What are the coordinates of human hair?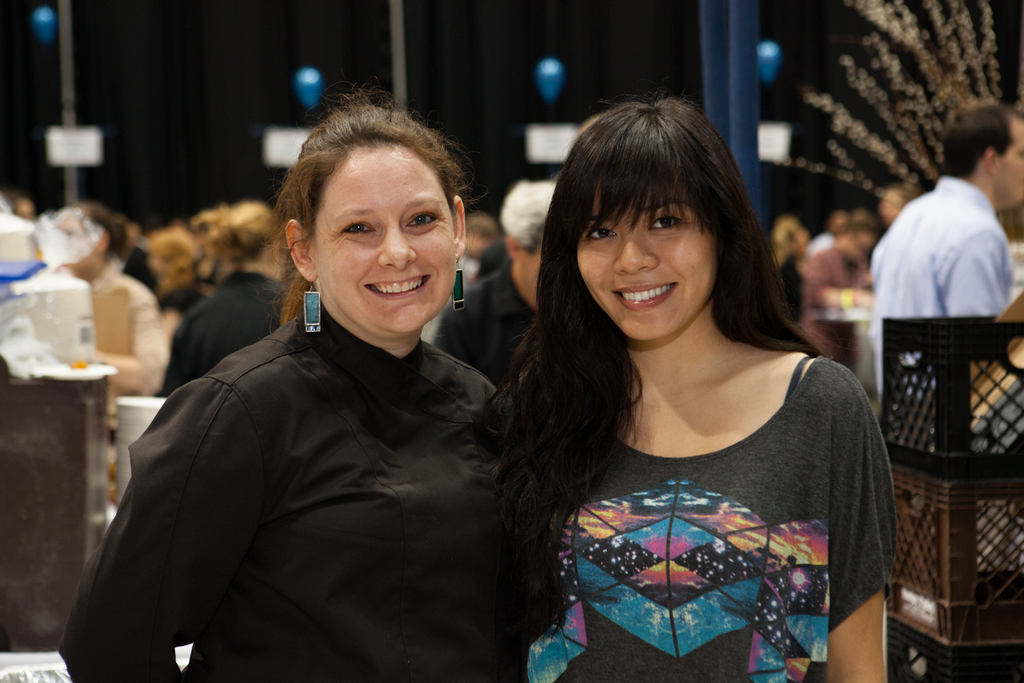
[938,102,1023,181].
